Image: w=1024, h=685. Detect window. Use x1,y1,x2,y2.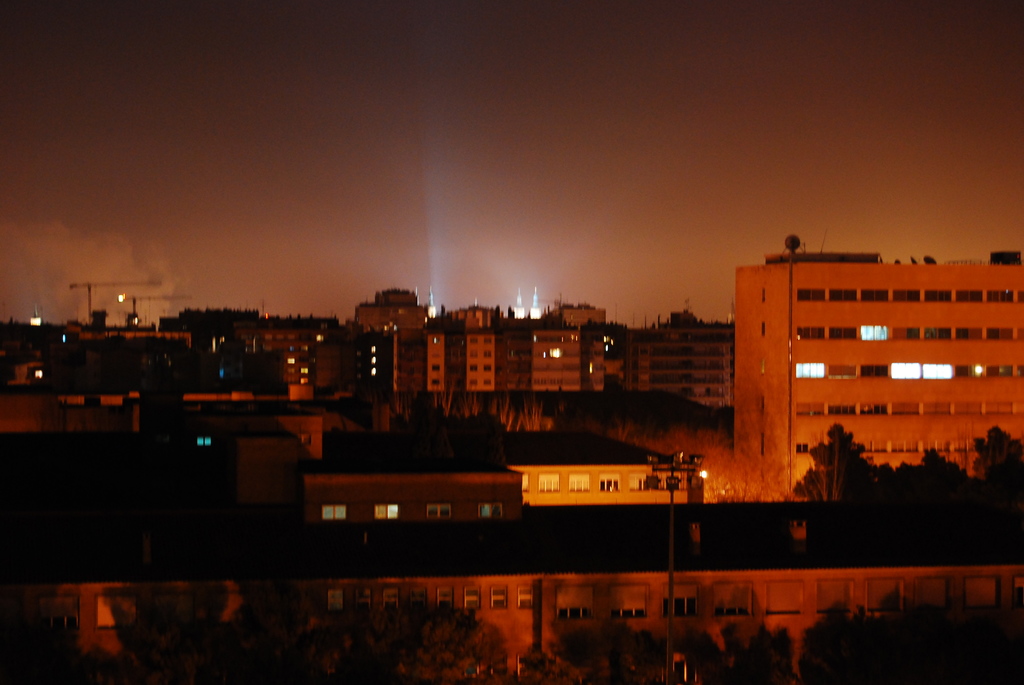
990,325,1016,343.
